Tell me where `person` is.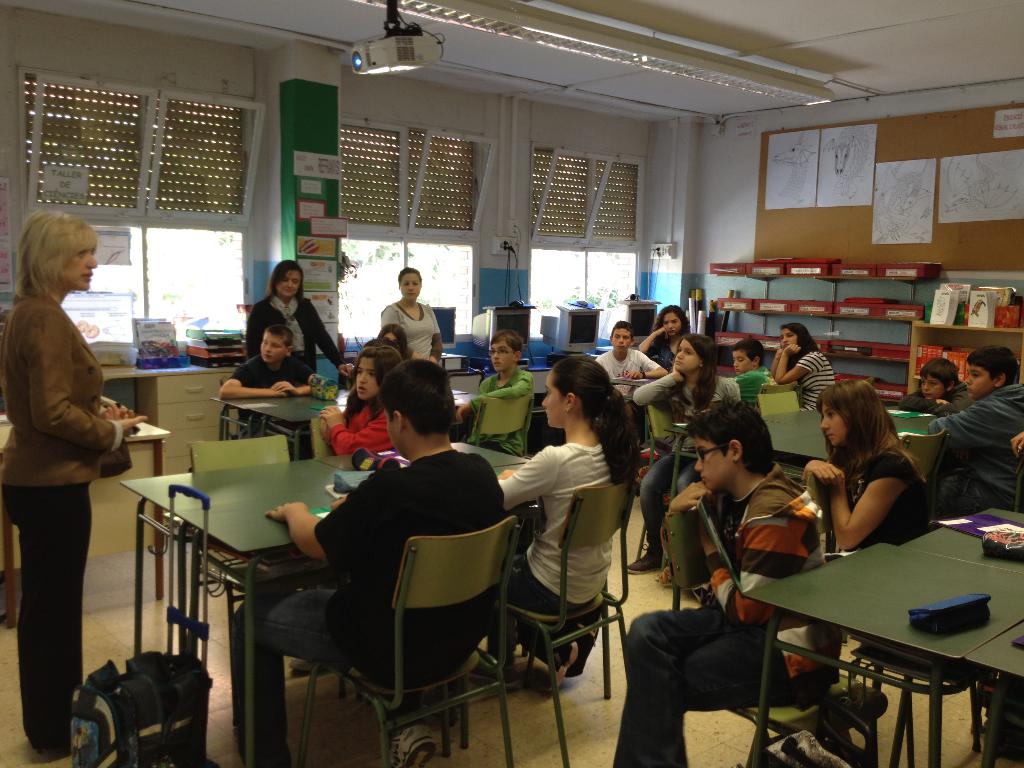
`person` is at (left=618, top=397, right=834, bottom=767).
